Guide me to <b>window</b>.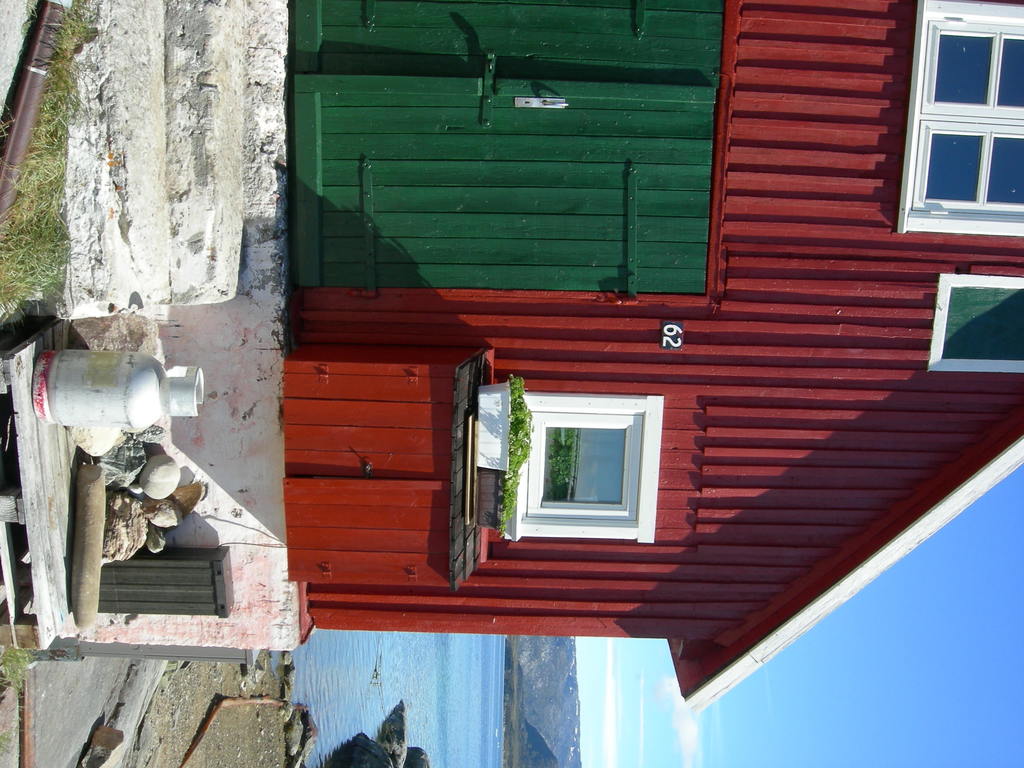
Guidance: box=[900, 0, 1023, 233].
